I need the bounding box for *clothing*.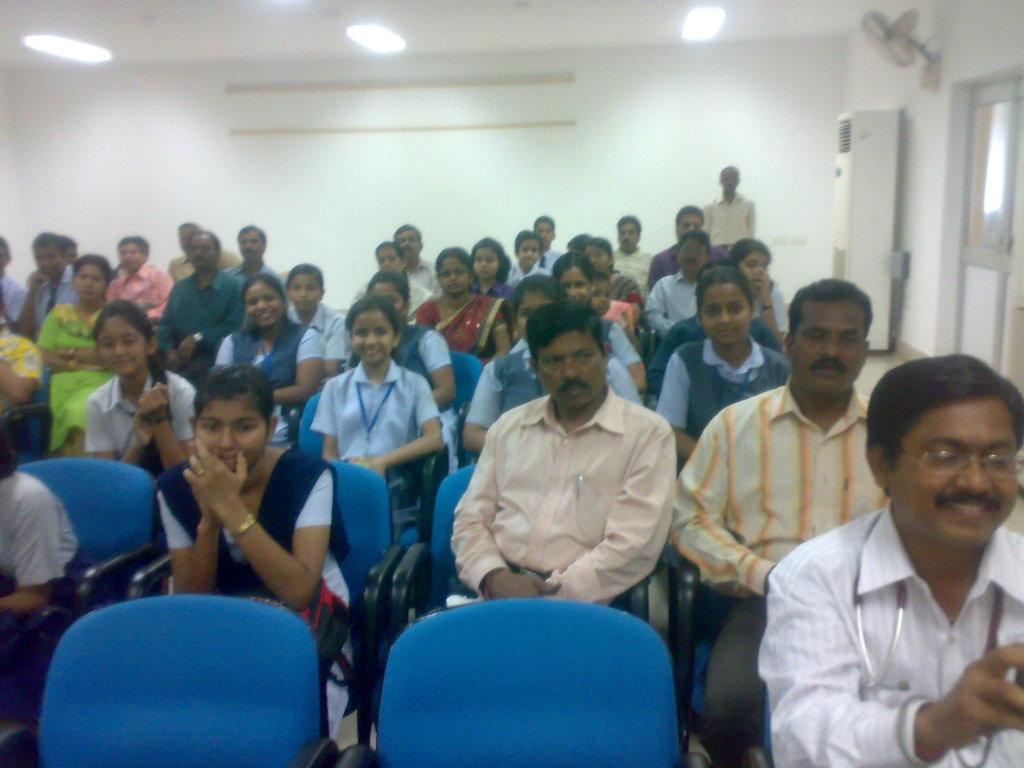
Here it is: <region>307, 353, 452, 522</region>.
